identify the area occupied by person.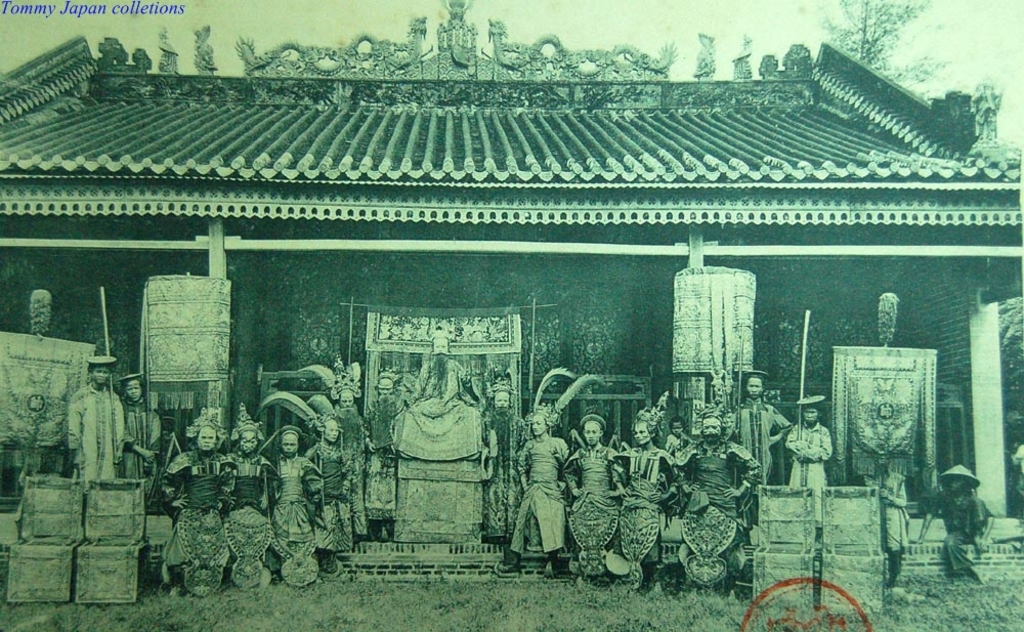
Area: (x1=65, y1=356, x2=125, y2=478).
